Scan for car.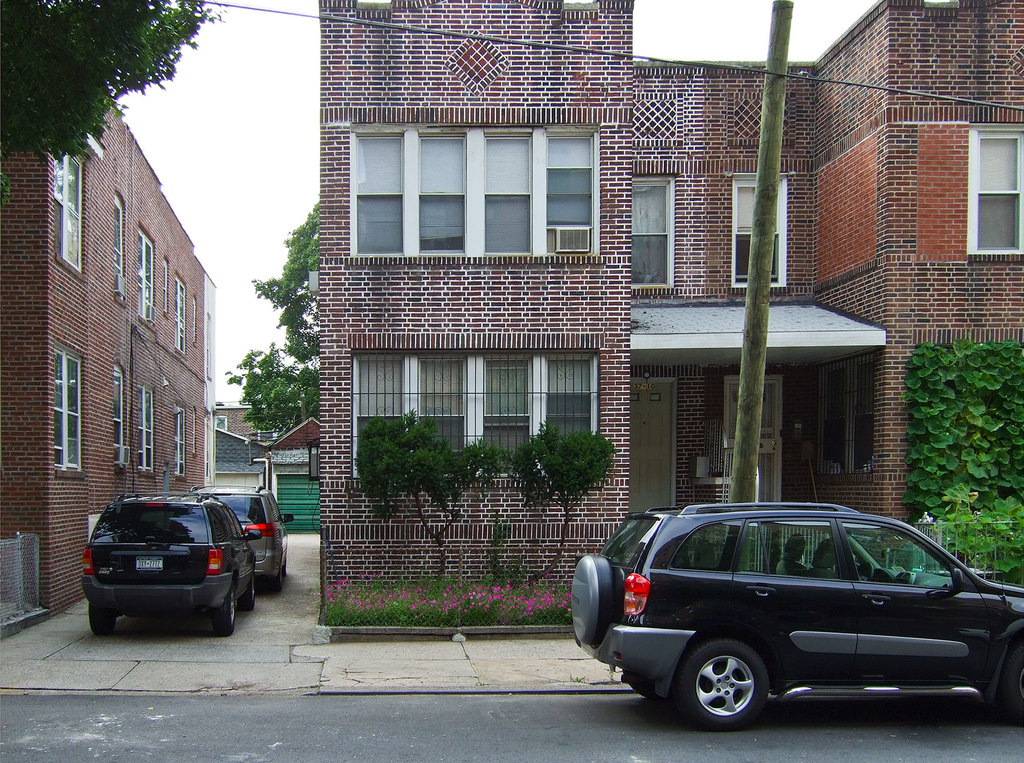
Scan result: crop(80, 492, 261, 638).
